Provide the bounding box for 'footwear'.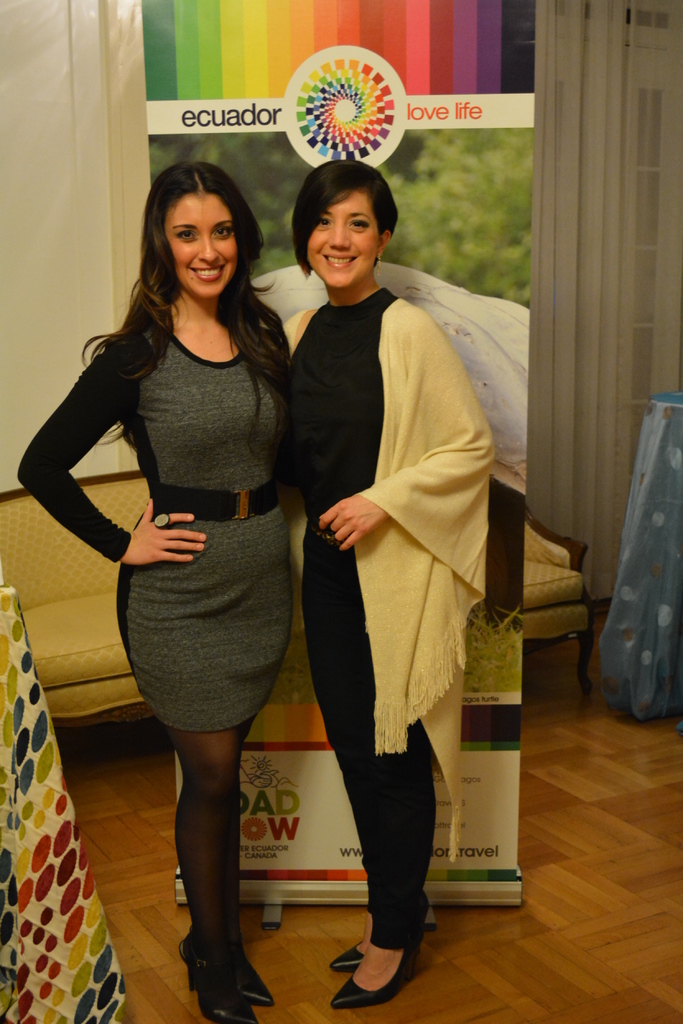
x1=335 y1=935 x2=415 y2=1005.
